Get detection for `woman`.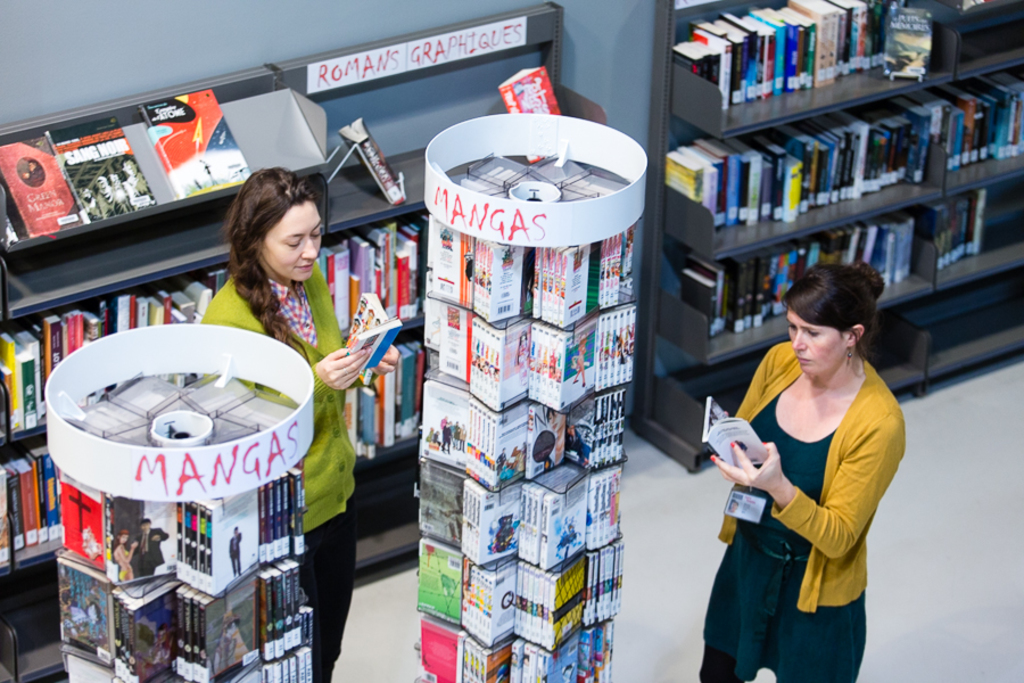
Detection: <box>114,529,138,584</box>.
